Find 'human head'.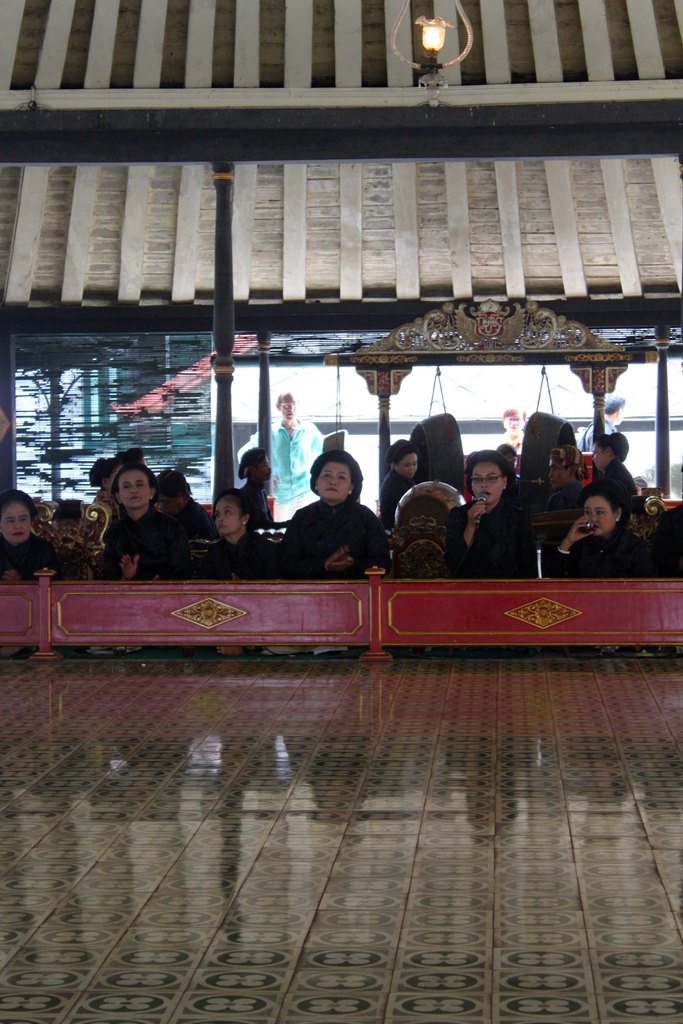
(x1=275, y1=390, x2=297, y2=420).
